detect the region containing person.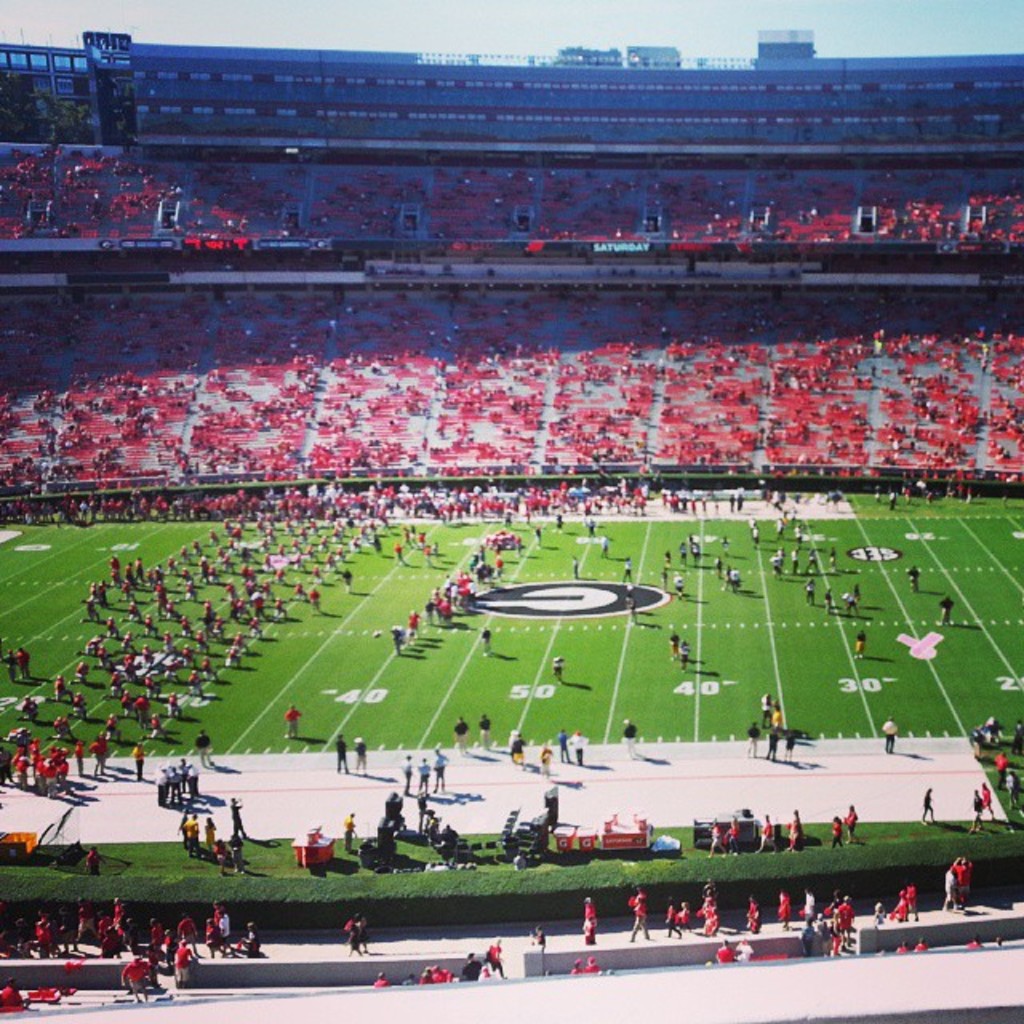
1008 720 1021 750.
